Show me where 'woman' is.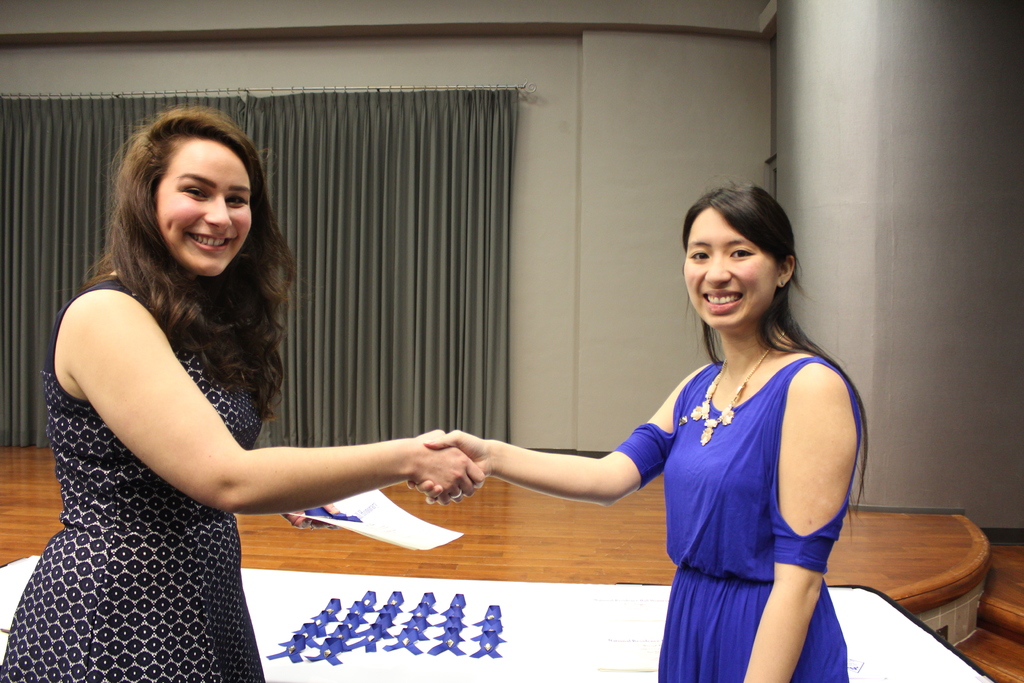
'woman' is at x1=0, y1=99, x2=480, y2=682.
